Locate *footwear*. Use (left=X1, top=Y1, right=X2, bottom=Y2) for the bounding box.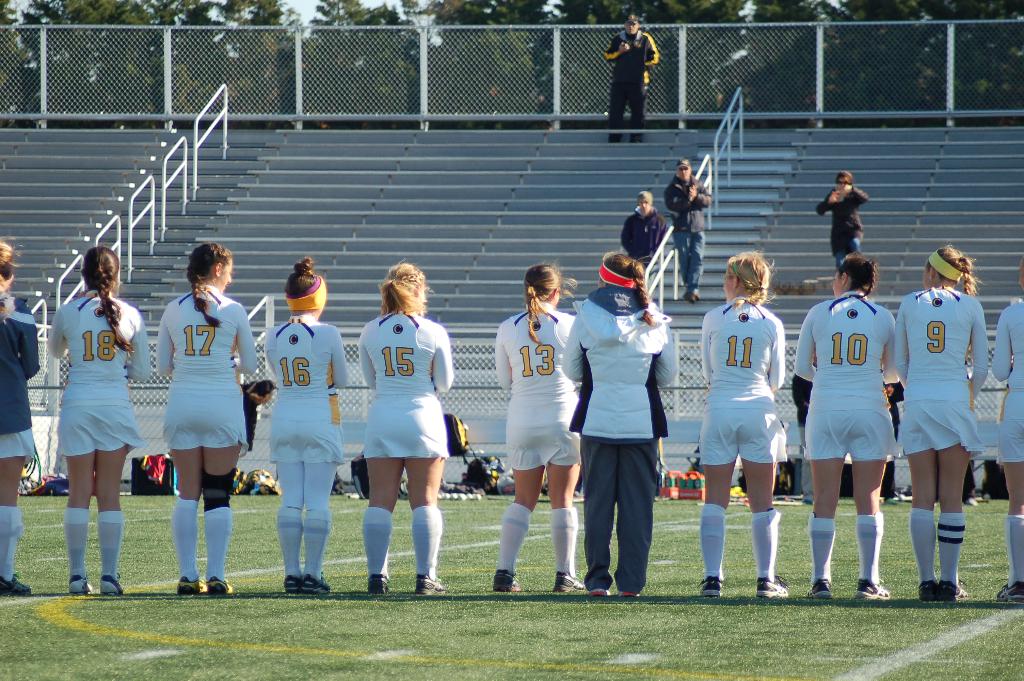
(left=415, top=573, right=444, bottom=595).
